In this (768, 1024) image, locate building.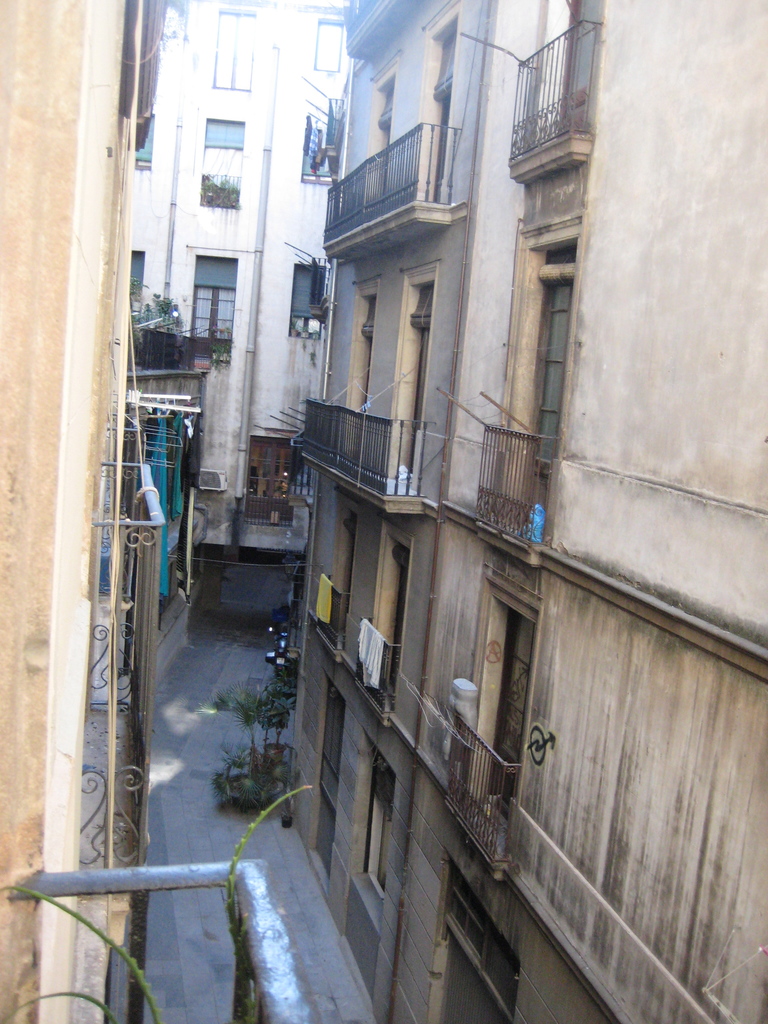
Bounding box: rect(0, 0, 165, 1023).
